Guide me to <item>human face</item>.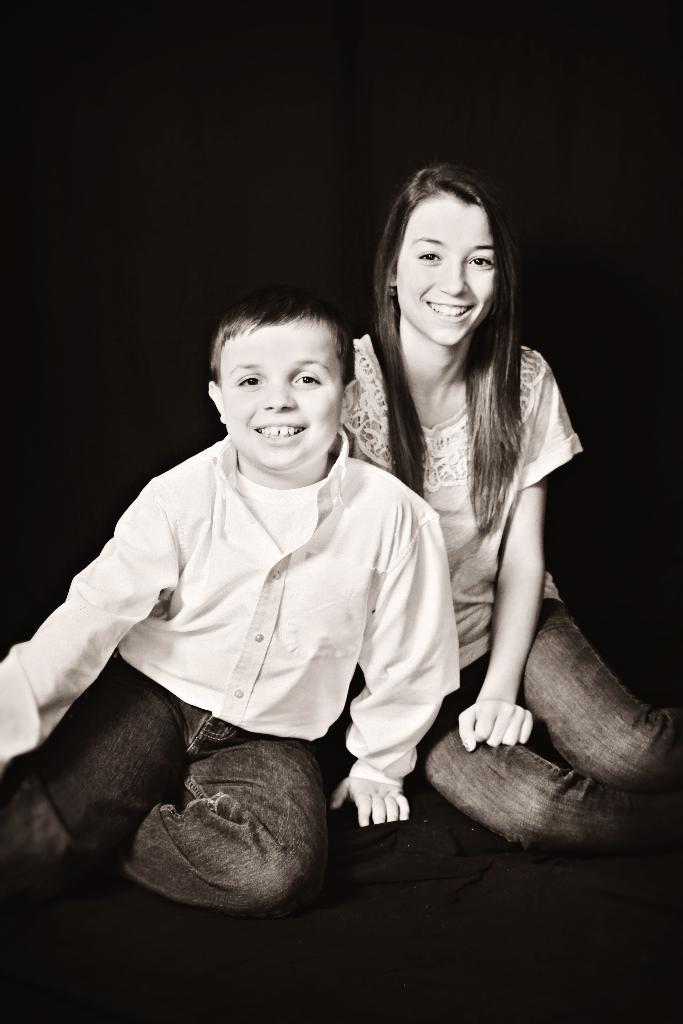
Guidance: left=394, top=197, right=491, bottom=347.
